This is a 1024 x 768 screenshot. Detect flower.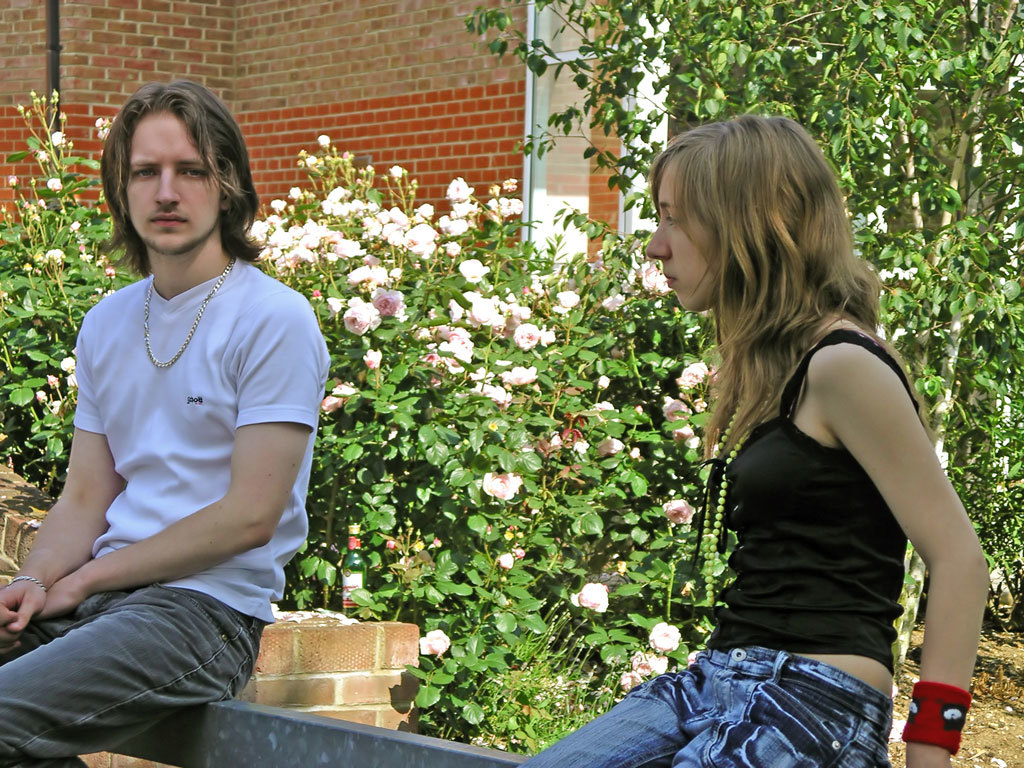
bbox(633, 410, 638, 422).
